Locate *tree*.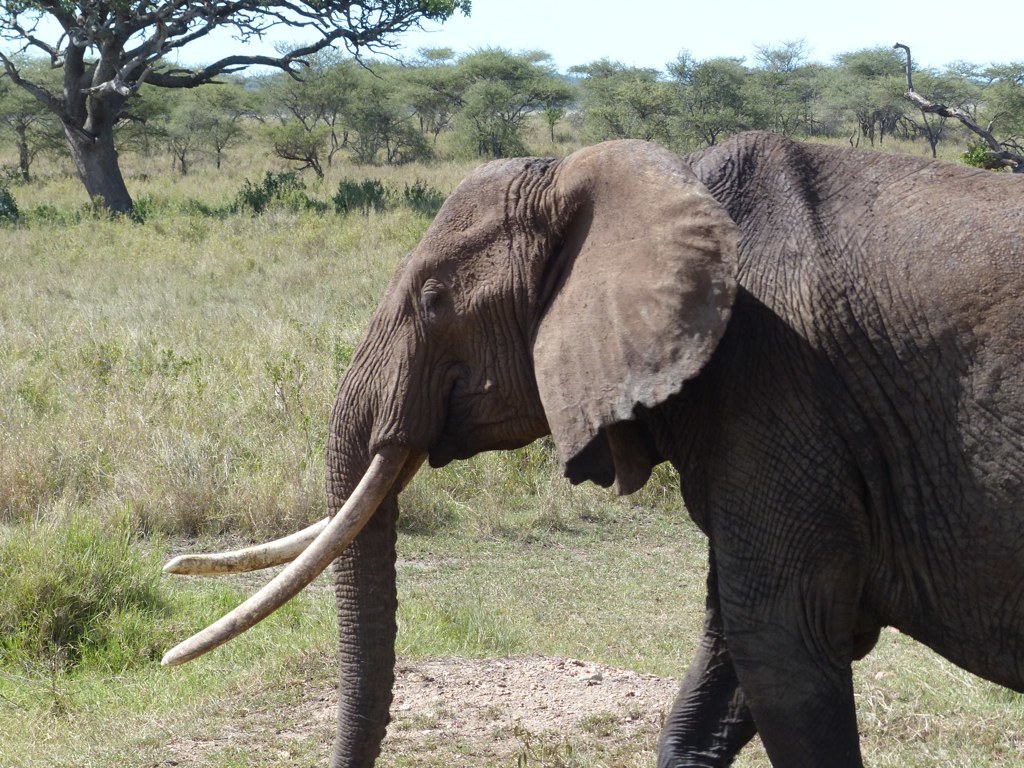
Bounding box: locate(0, 0, 471, 228).
